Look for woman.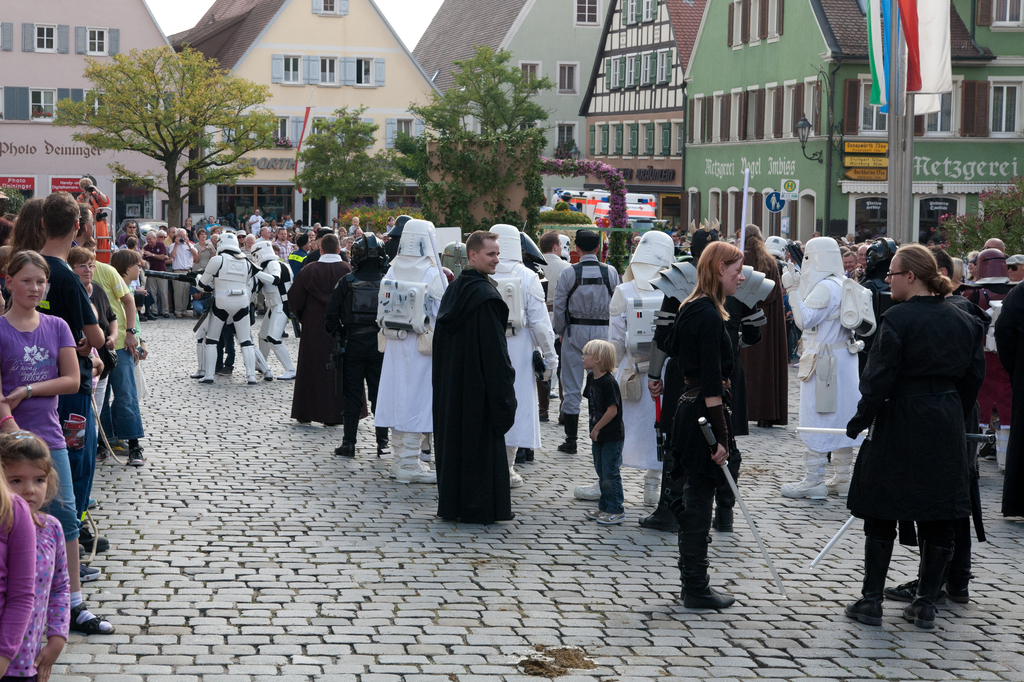
Found: (x1=662, y1=244, x2=769, y2=628).
